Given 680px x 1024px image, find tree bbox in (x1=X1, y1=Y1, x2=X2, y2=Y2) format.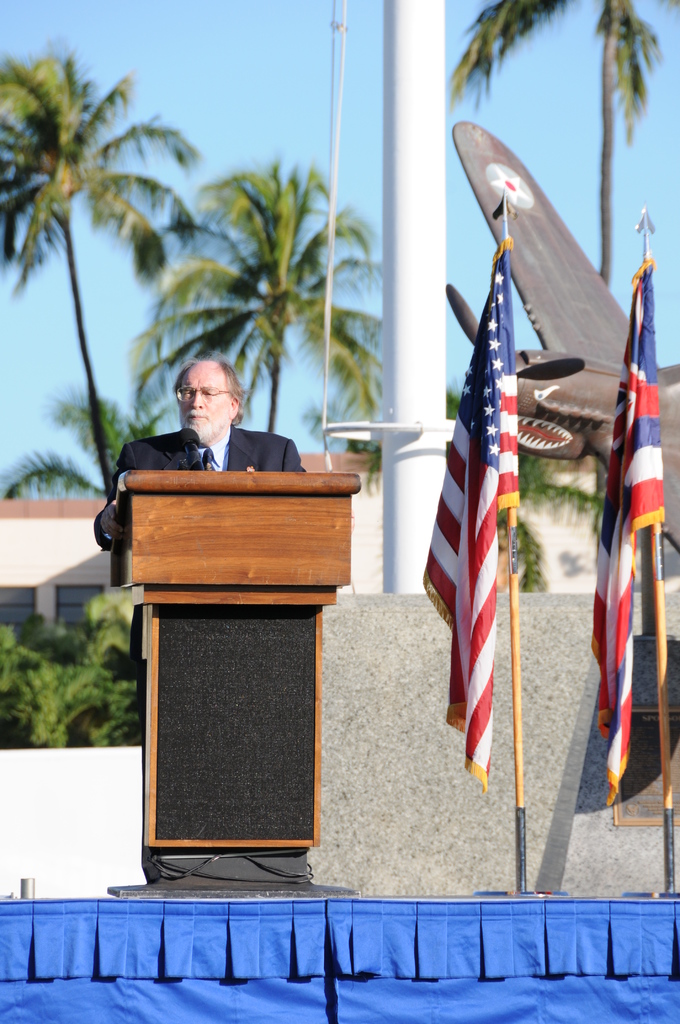
(x1=118, y1=148, x2=387, y2=442).
